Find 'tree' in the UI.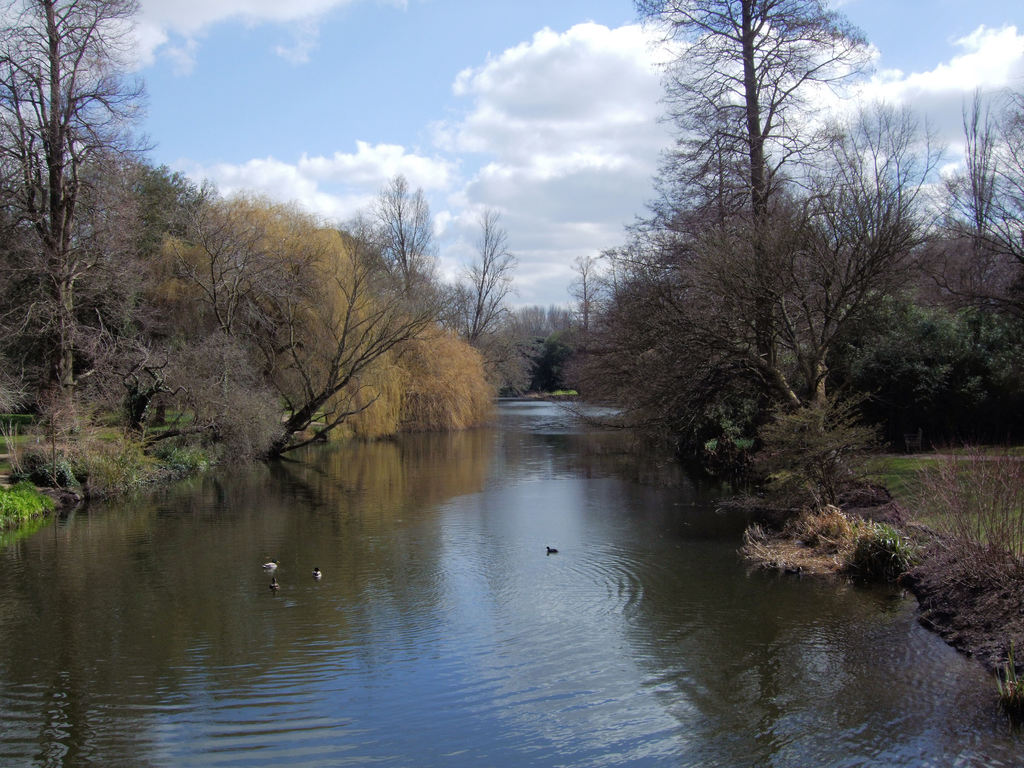
UI element at box=[452, 212, 518, 356].
